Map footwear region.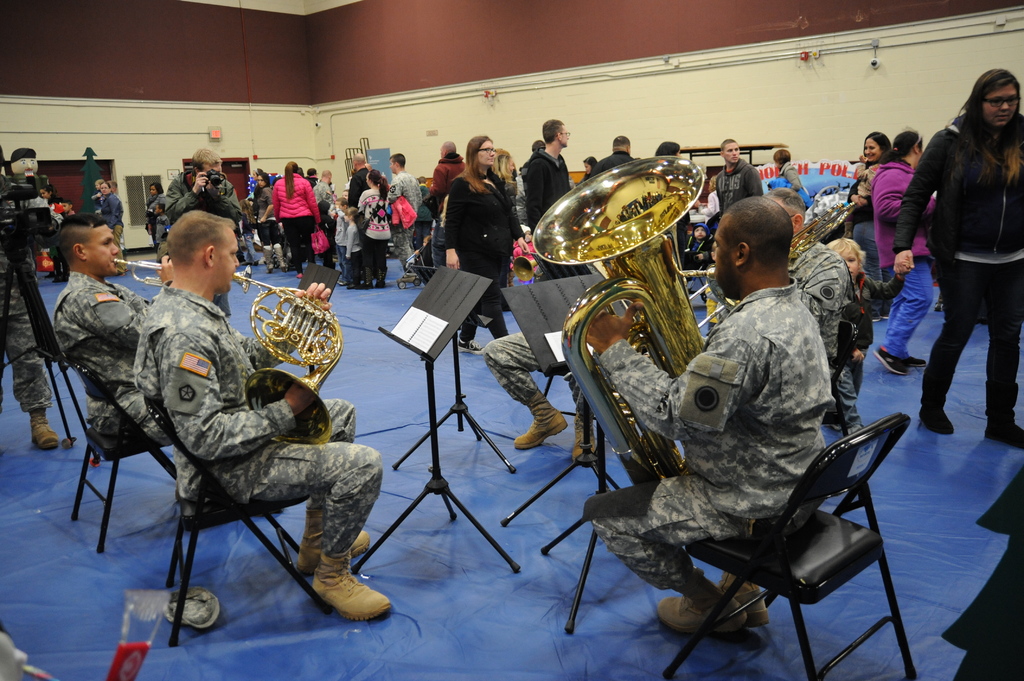
Mapped to (x1=570, y1=405, x2=601, y2=467).
